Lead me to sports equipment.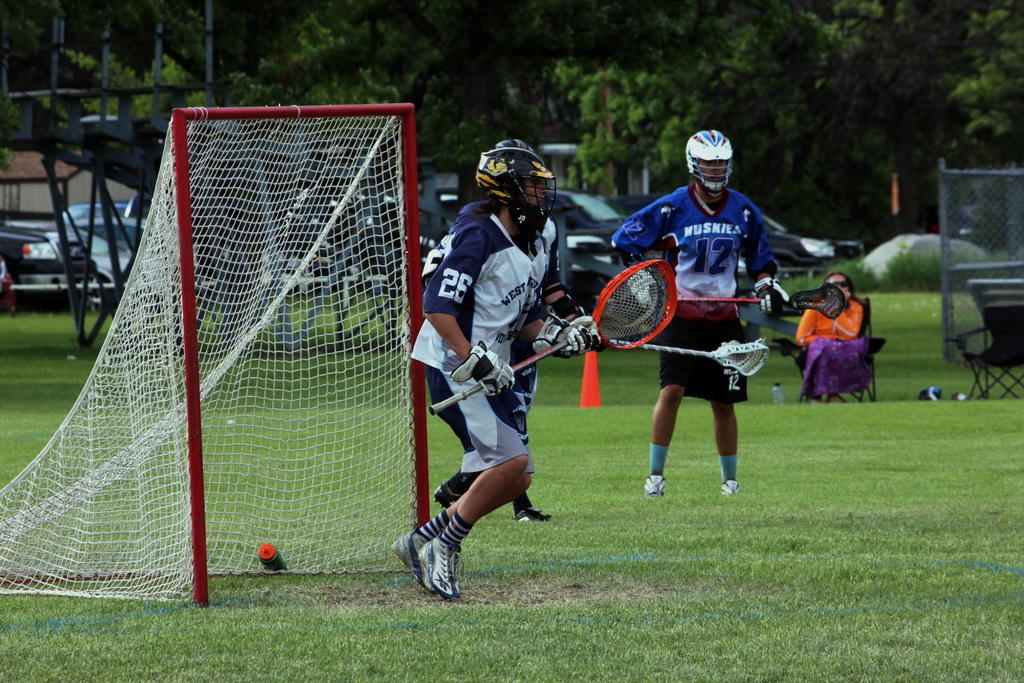
Lead to bbox=(385, 524, 438, 593).
